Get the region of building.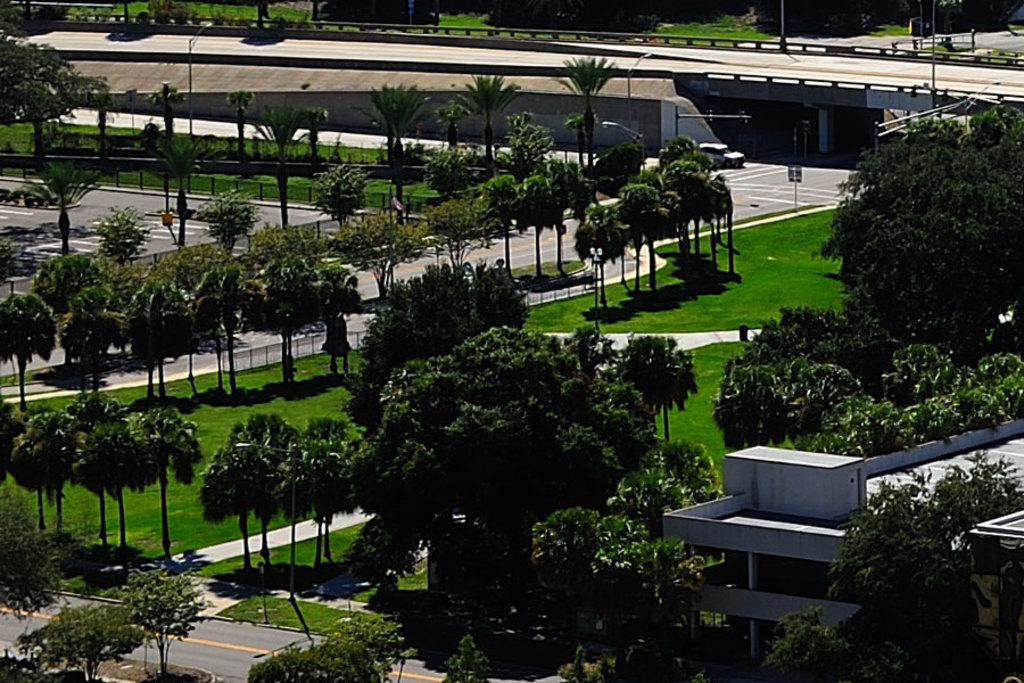
659 417 1023 682.
